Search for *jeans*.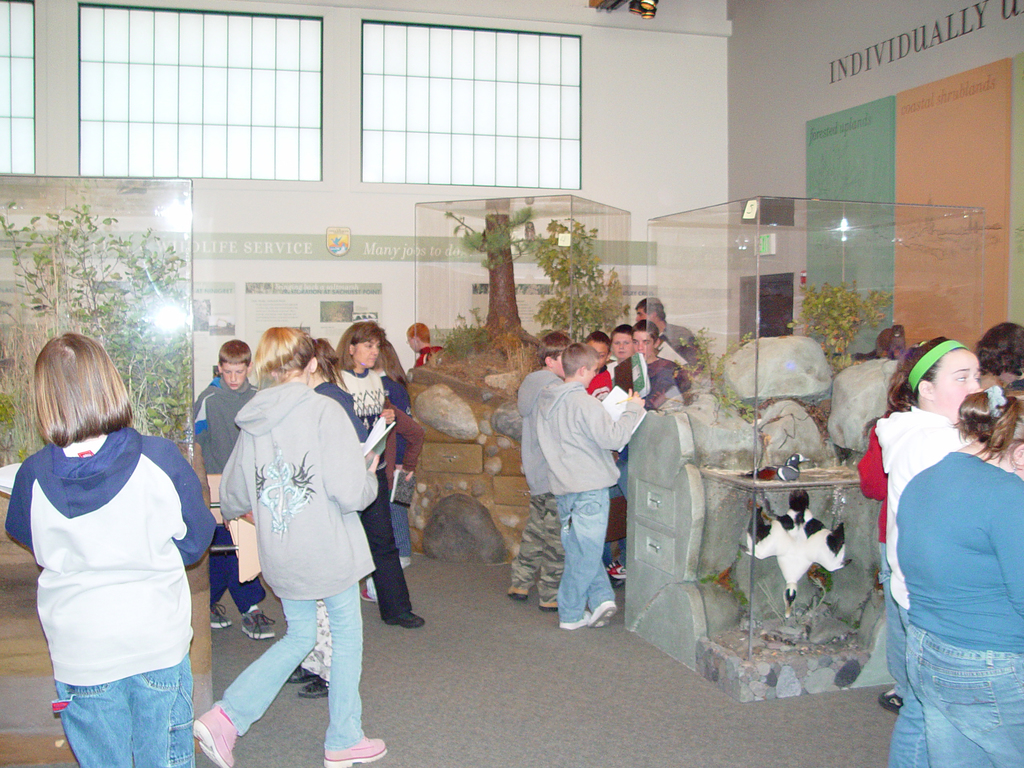
Found at <bbox>215, 586, 361, 751</bbox>.
